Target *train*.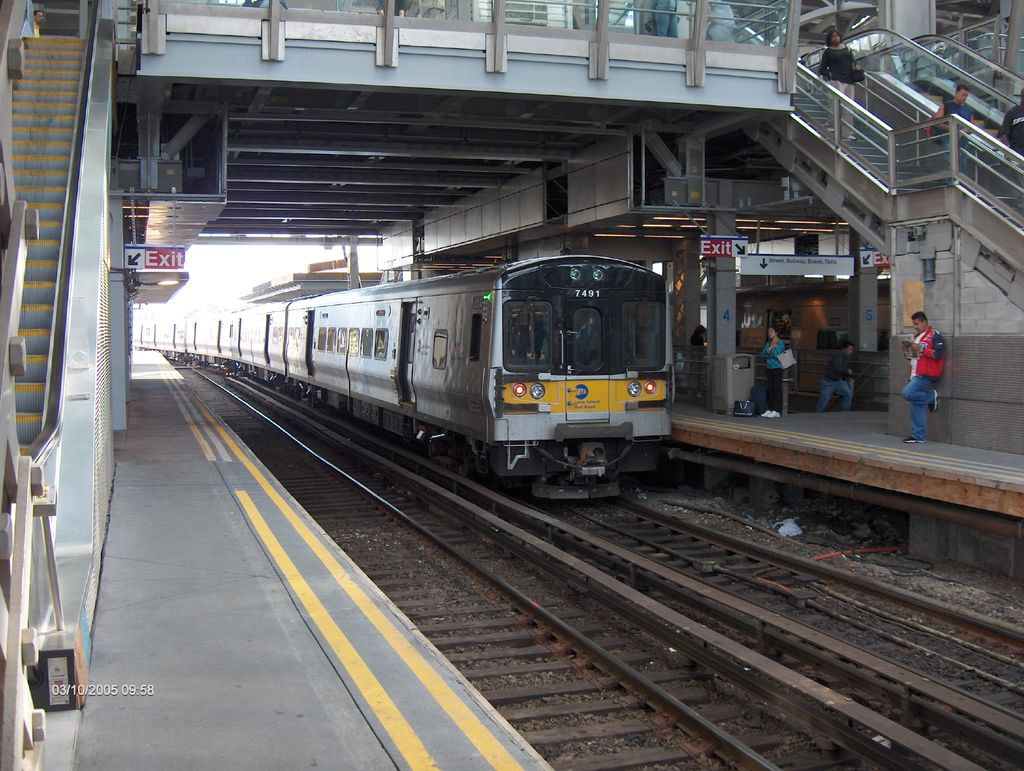
Target region: crop(132, 250, 684, 502).
